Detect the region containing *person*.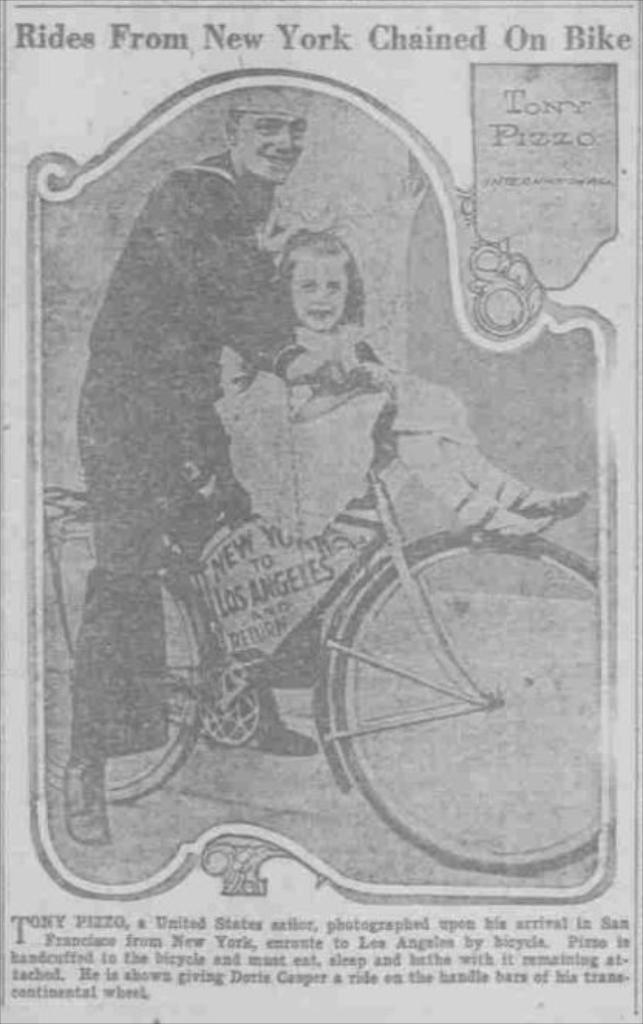
{"x1": 63, "y1": 82, "x2": 320, "y2": 846}.
